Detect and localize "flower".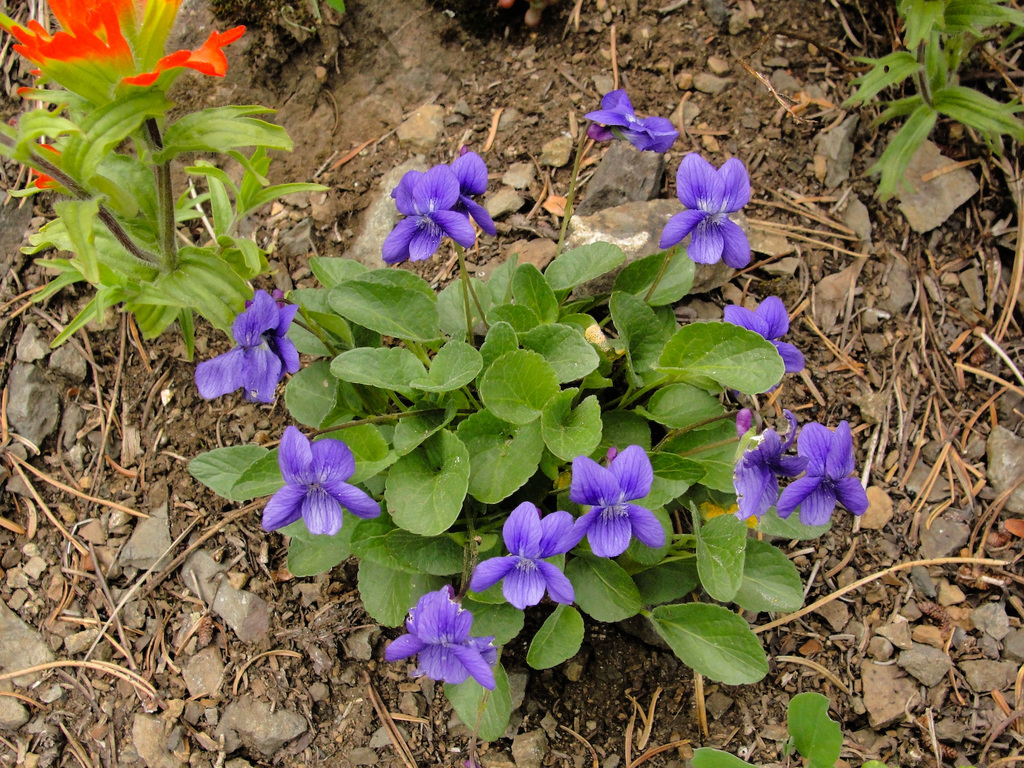
Localized at [left=569, top=455, right=666, bottom=560].
